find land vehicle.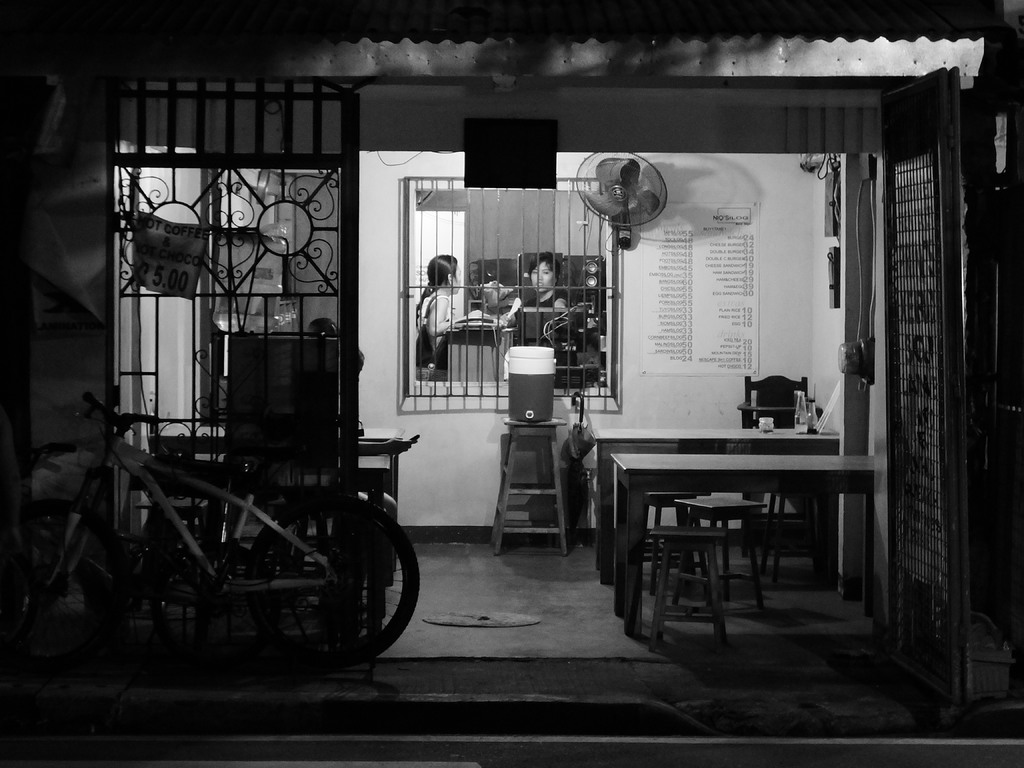
22:406:440:710.
